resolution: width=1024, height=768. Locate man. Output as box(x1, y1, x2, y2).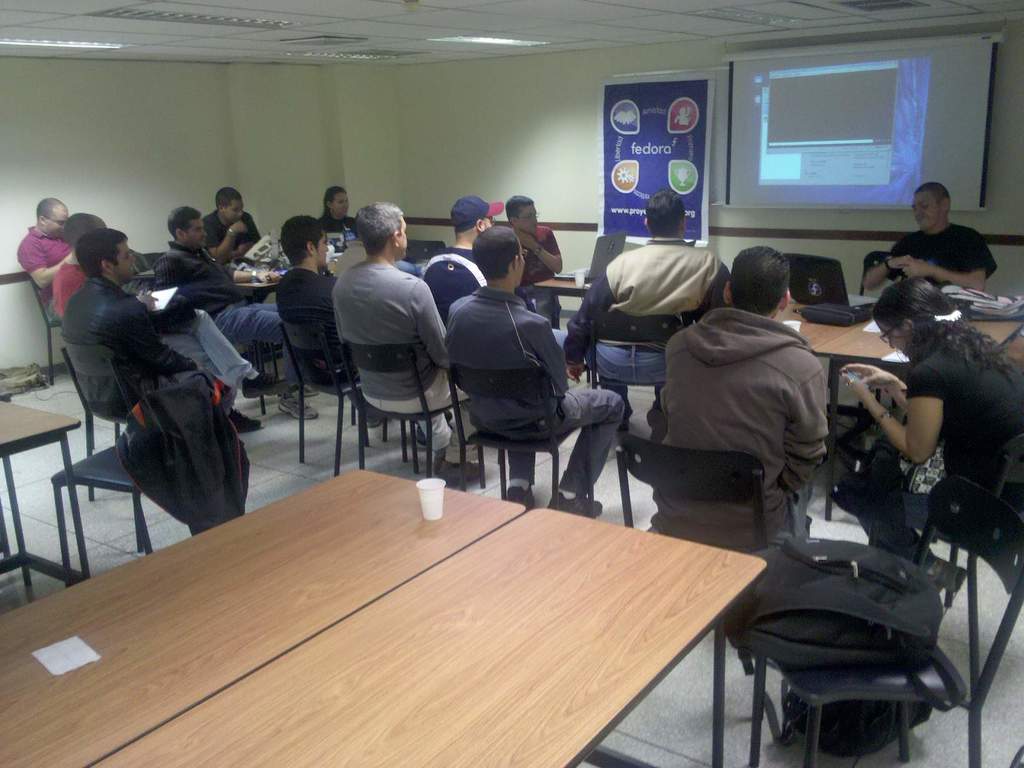
box(275, 212, 381, 447).
